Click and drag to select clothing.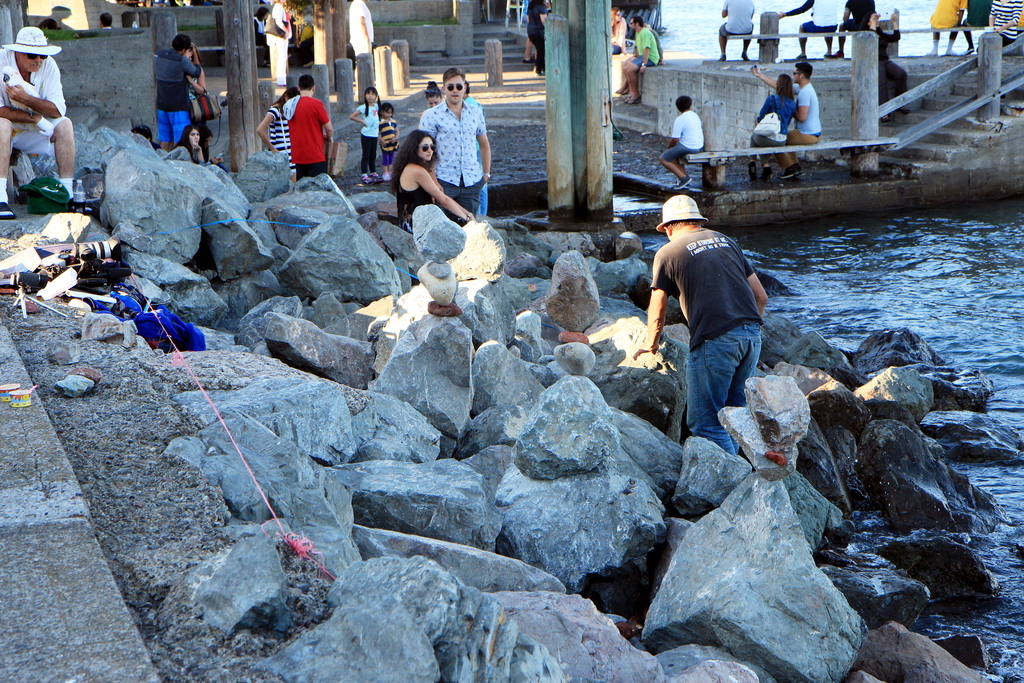
Selection: [964,0,984,30].
